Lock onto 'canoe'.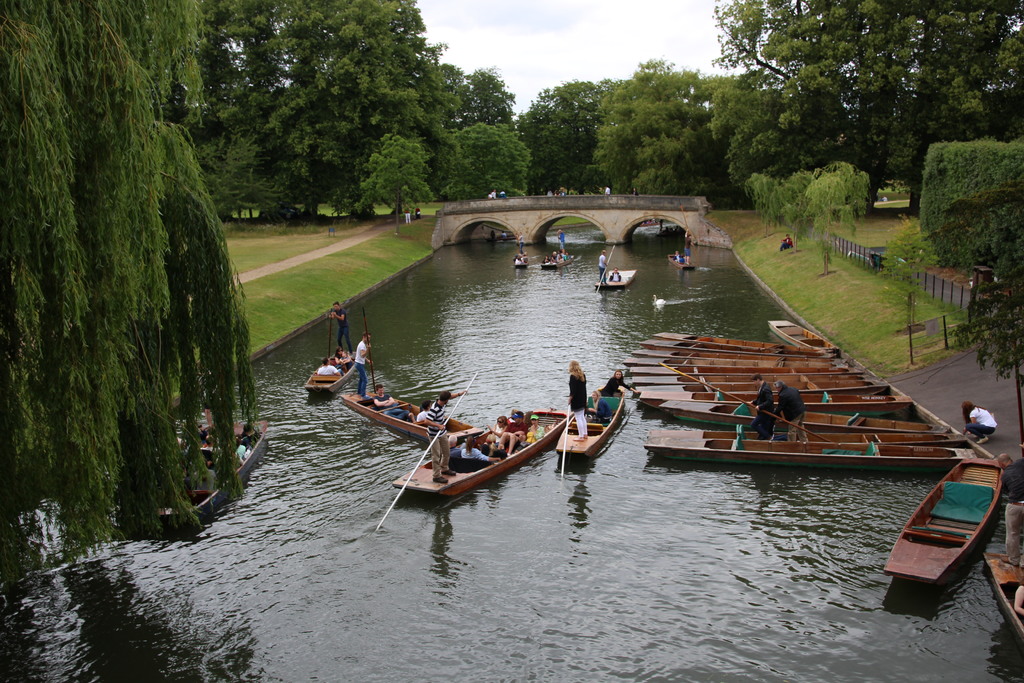
Locked: region(669, 258, 696, 274).
